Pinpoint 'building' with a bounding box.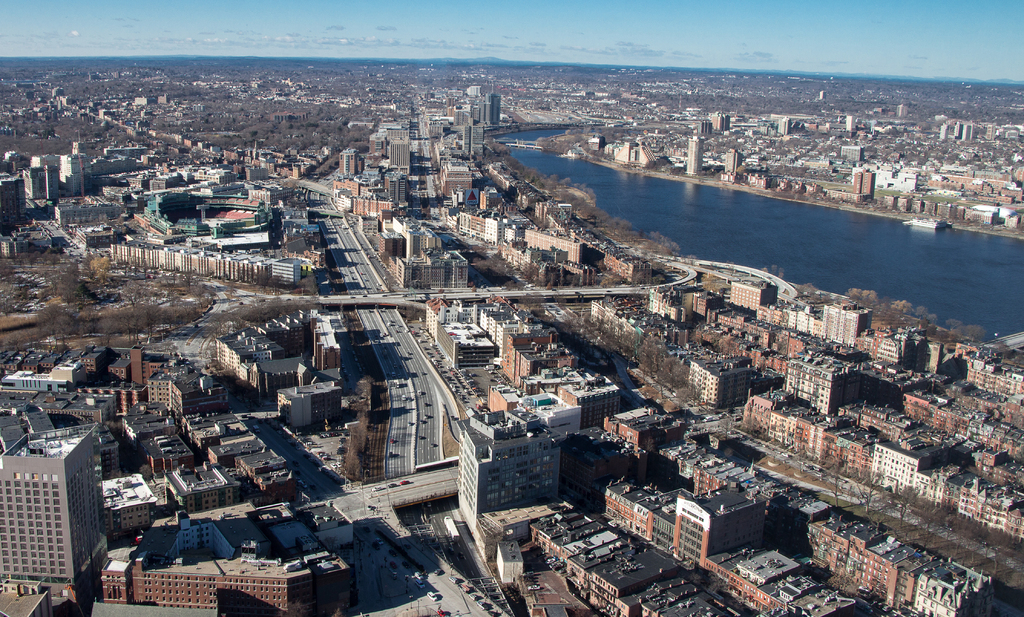
<region>0, 418, 104, 594</region>.
